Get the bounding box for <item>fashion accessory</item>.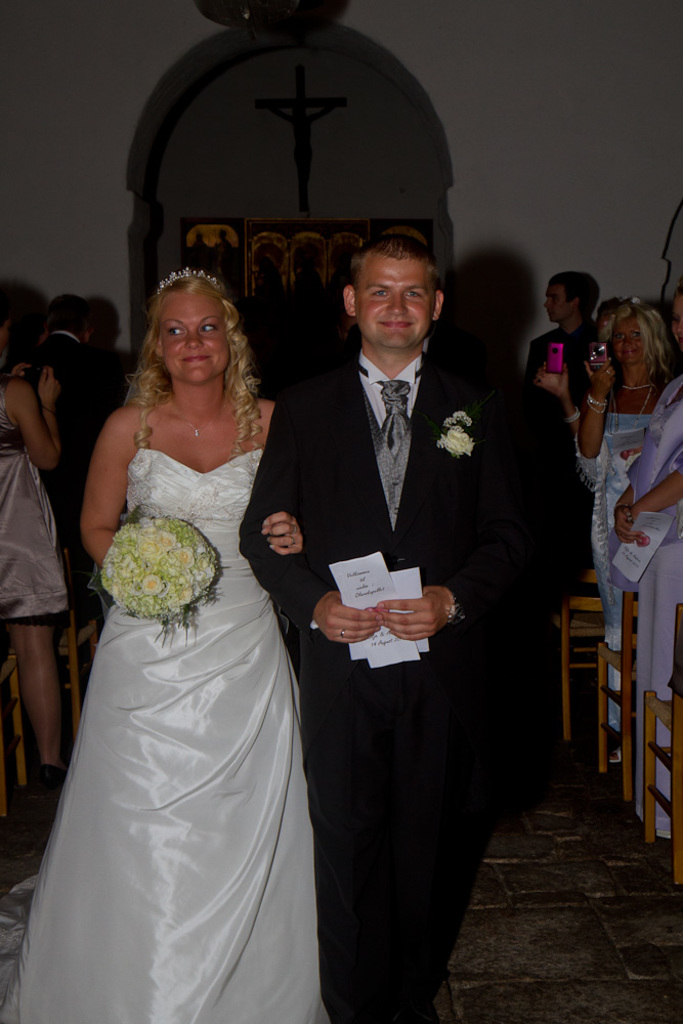
{"x1": 600, "y1": 367, "x2": 614, "y2": 376}.
